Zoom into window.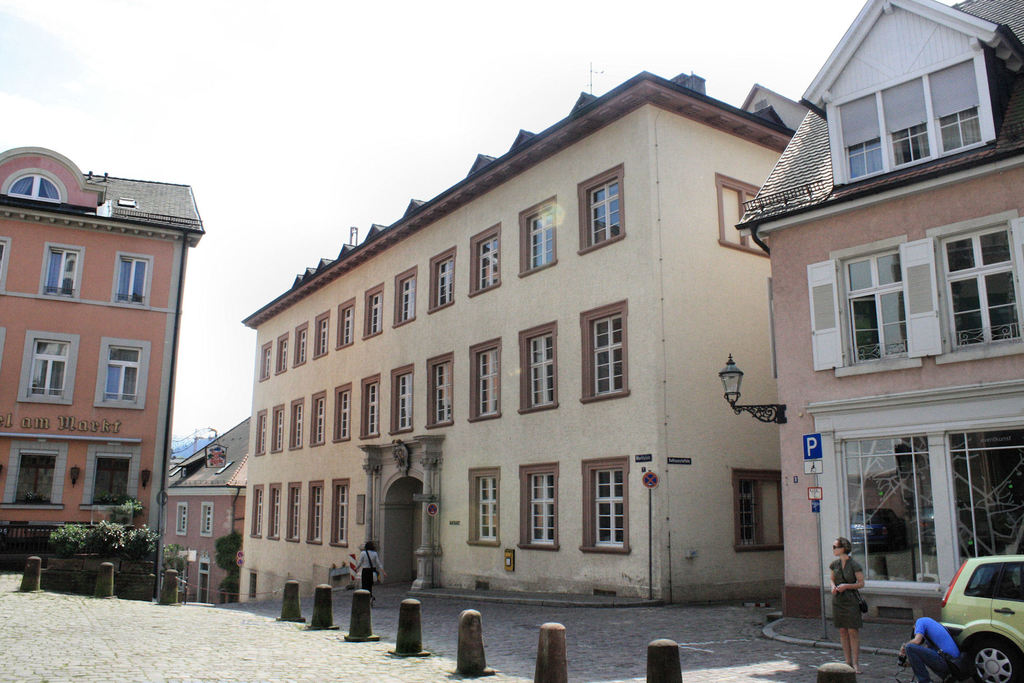
Zoom target: (left=334, top=296, right=356, bottom=353).
